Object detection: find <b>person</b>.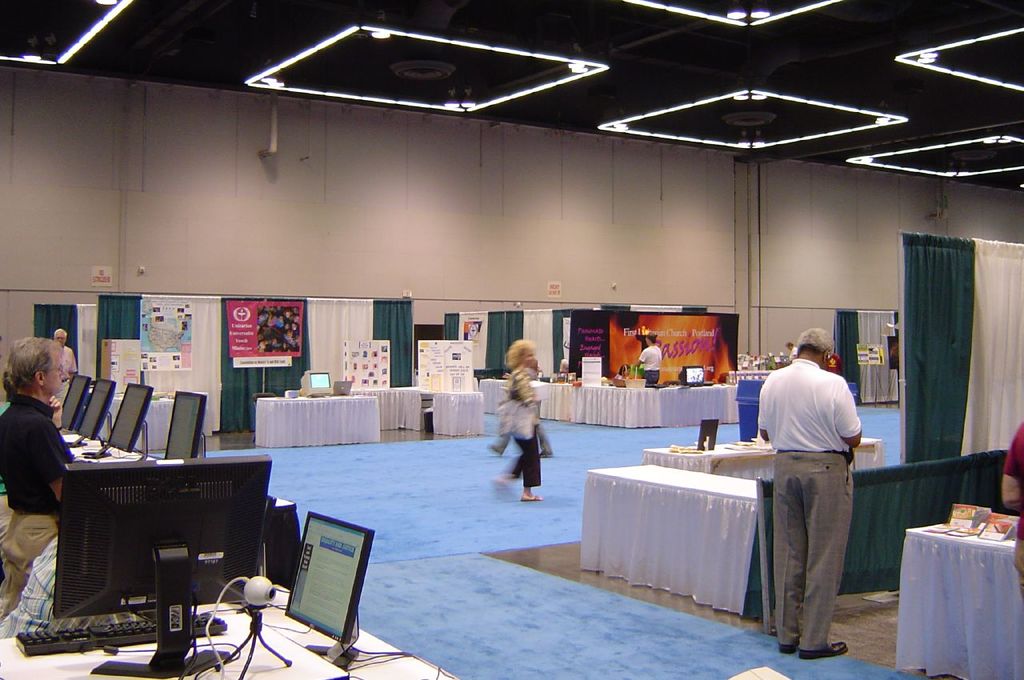
x1=614, y1=365, x2=631, y2=387.
